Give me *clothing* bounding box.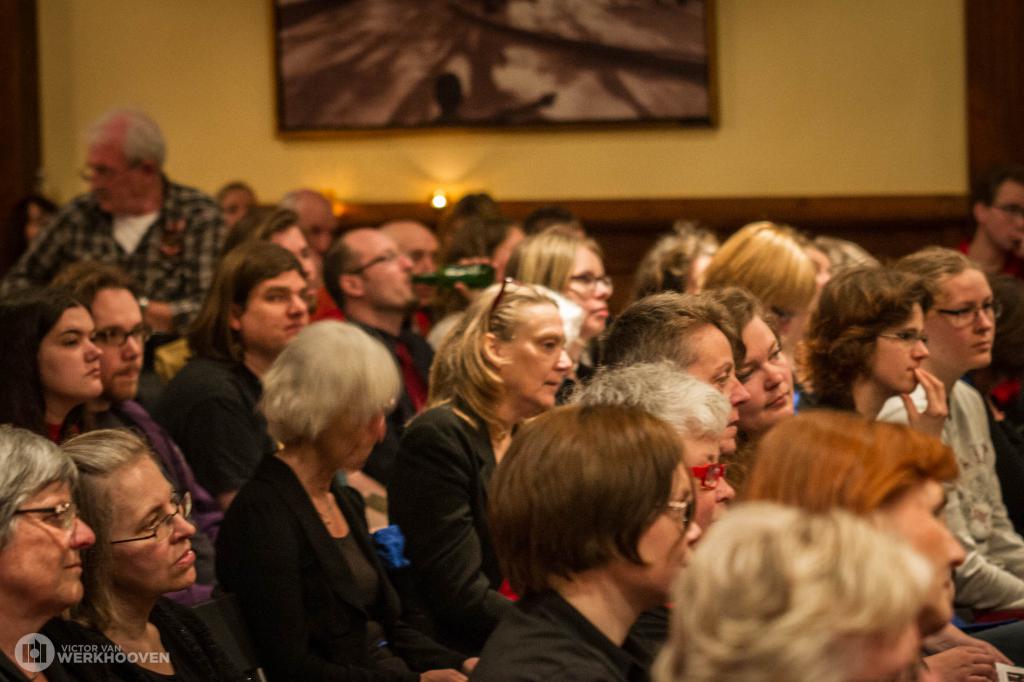
413,309,447,334.
